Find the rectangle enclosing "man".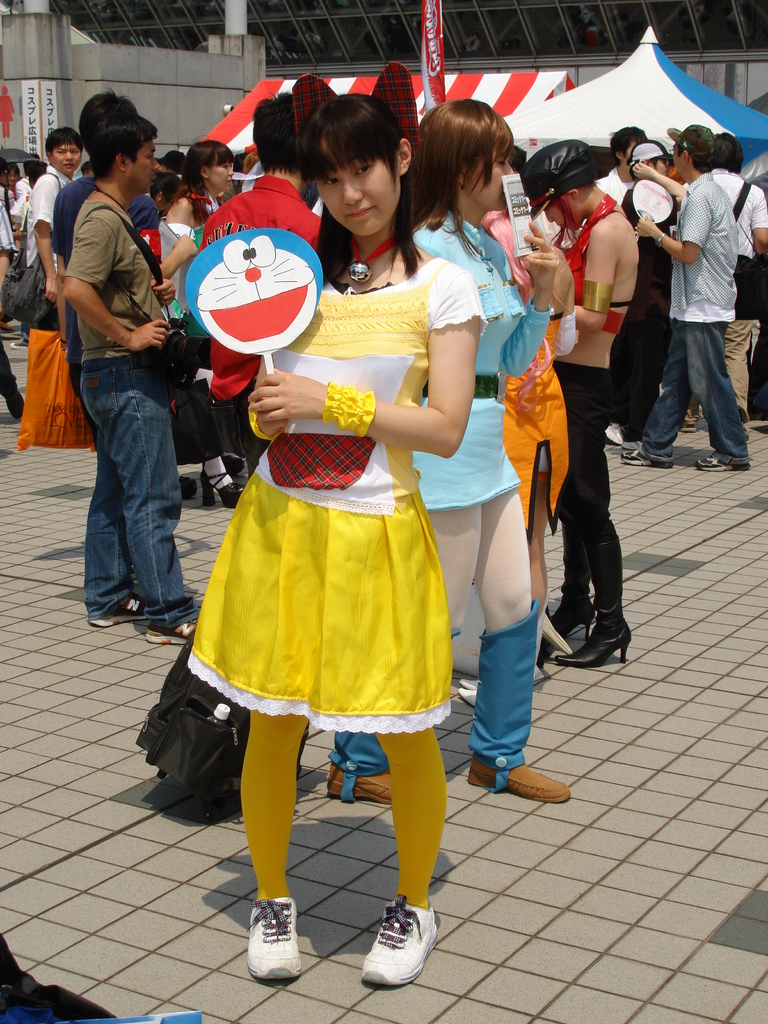
rect(605, 140, 688, 452).
